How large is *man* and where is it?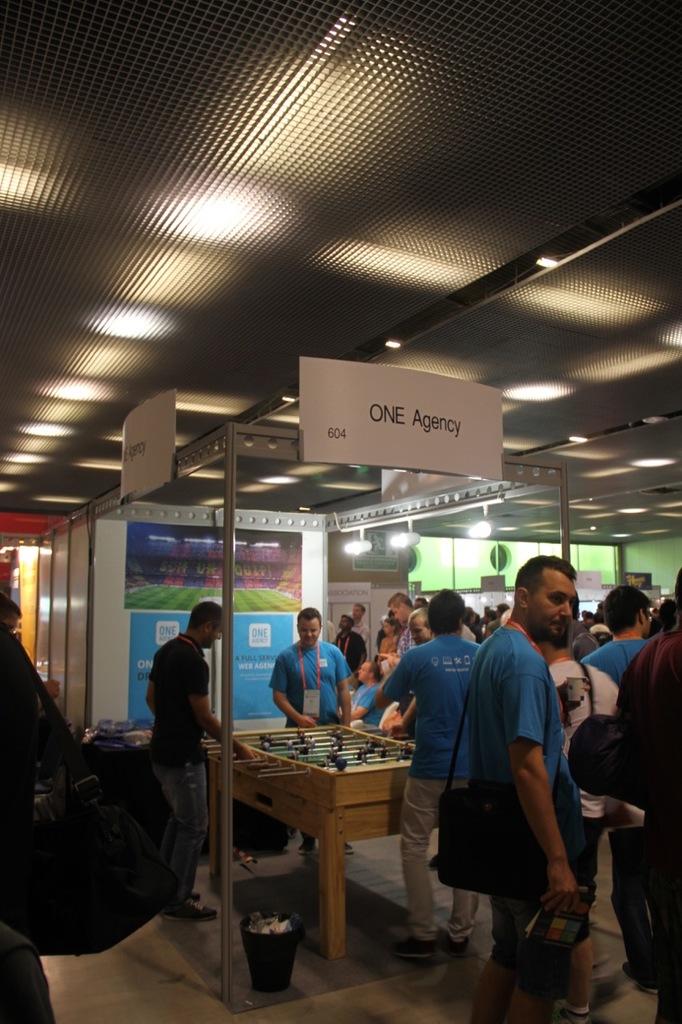
Bounding box: (left=0, top=632, right=54, bottom=1023).
